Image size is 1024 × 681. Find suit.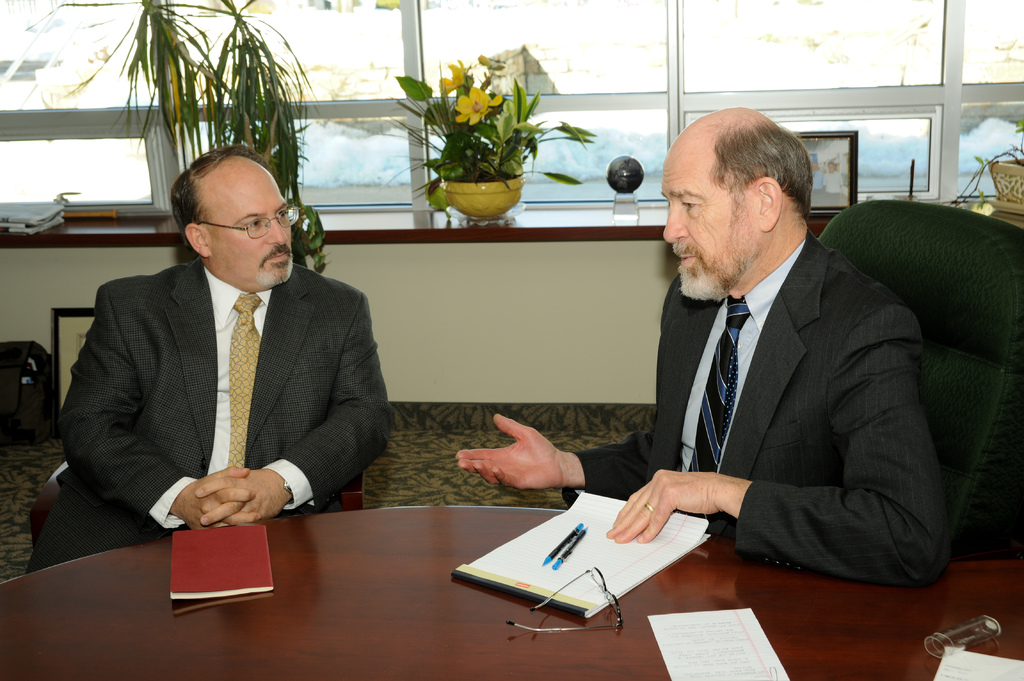
detection(563, 226, 955, 593).
